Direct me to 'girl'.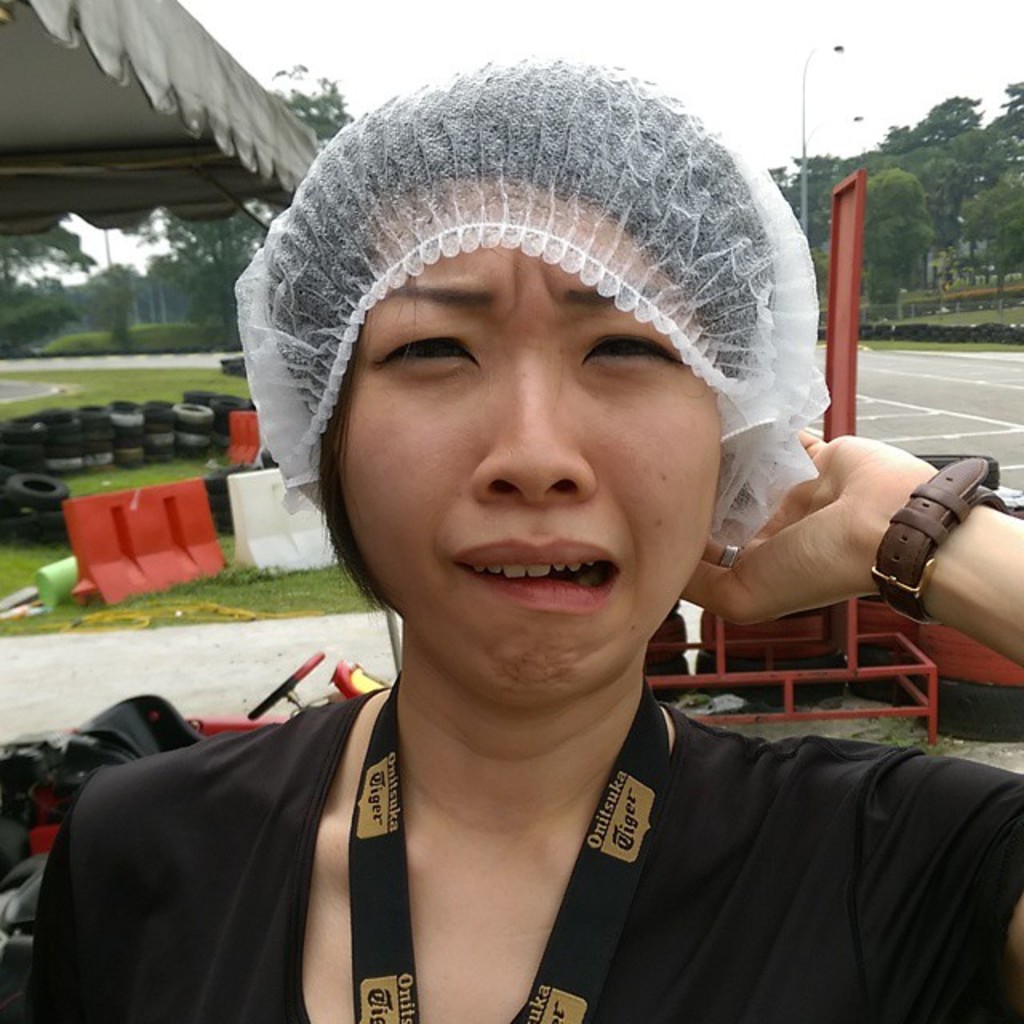
Direction: {"left": 29, "top": 53, "right": 1022, "bottom": 1022}.
